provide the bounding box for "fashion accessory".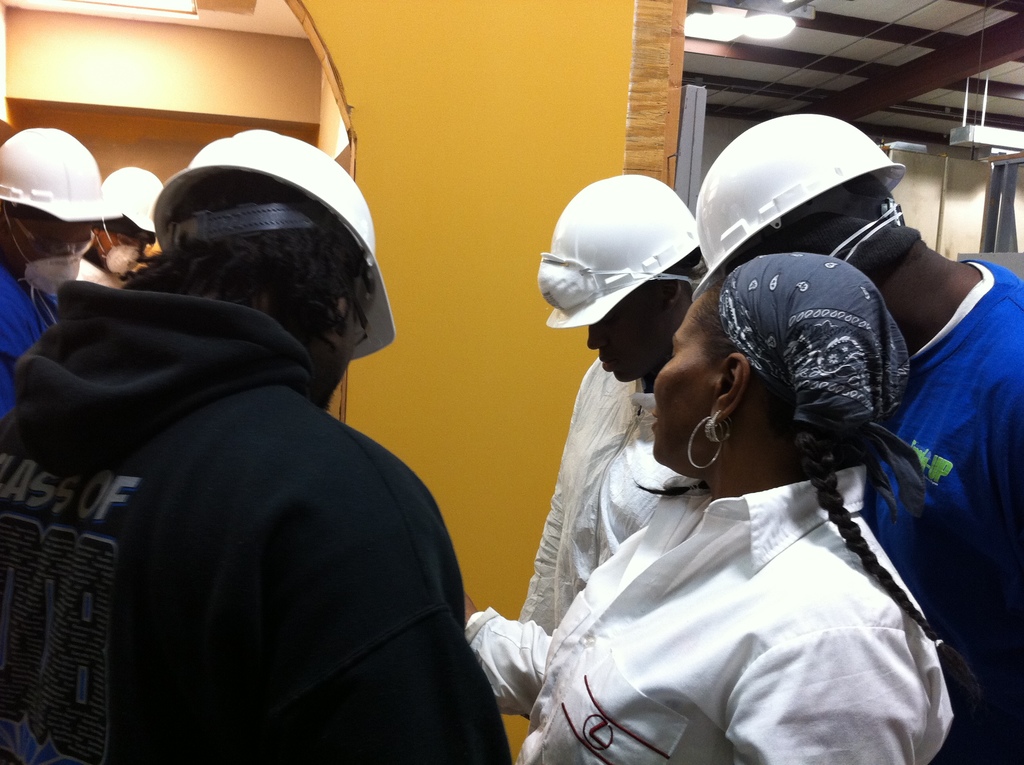
bbox(684, 415, 724, 471).
